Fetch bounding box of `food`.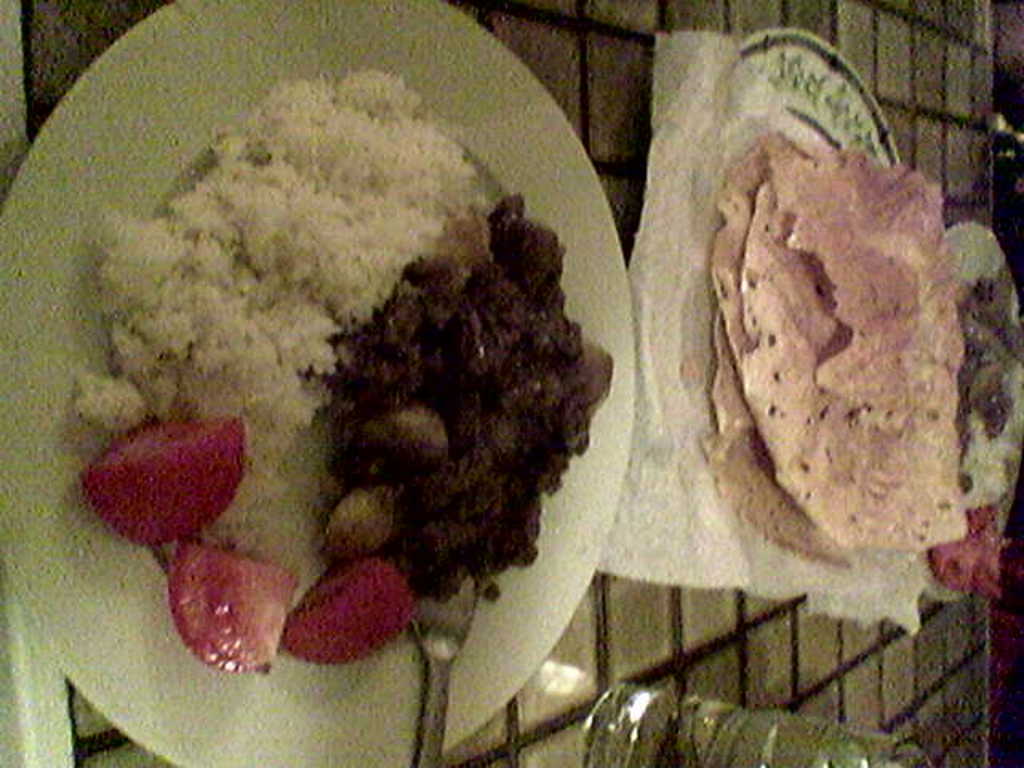
Bbox: (left=56, top=69, right=606, bottom=704).
